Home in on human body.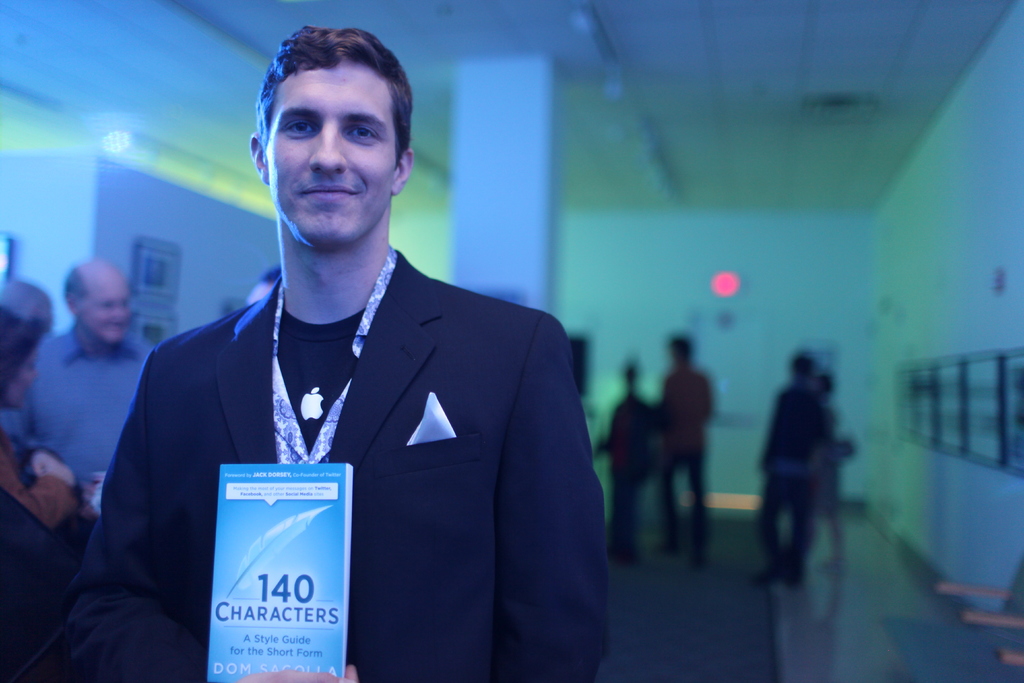
Homed in at bbox=[8, 263, 152, 521].
